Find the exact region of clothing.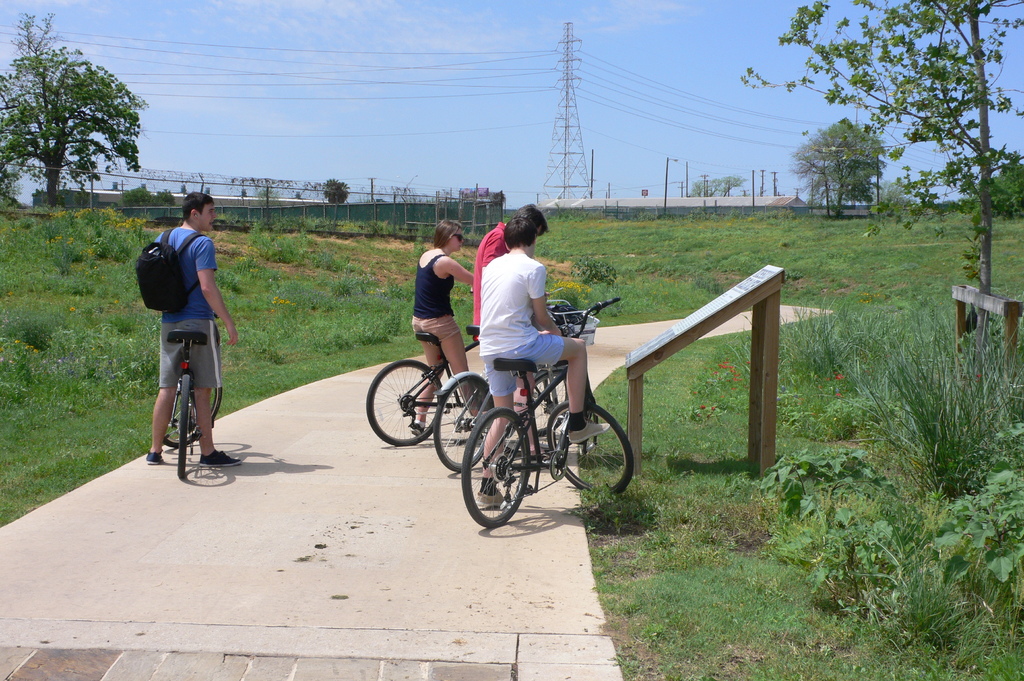
Exact region: select_region(468, 217, 515, 344).
